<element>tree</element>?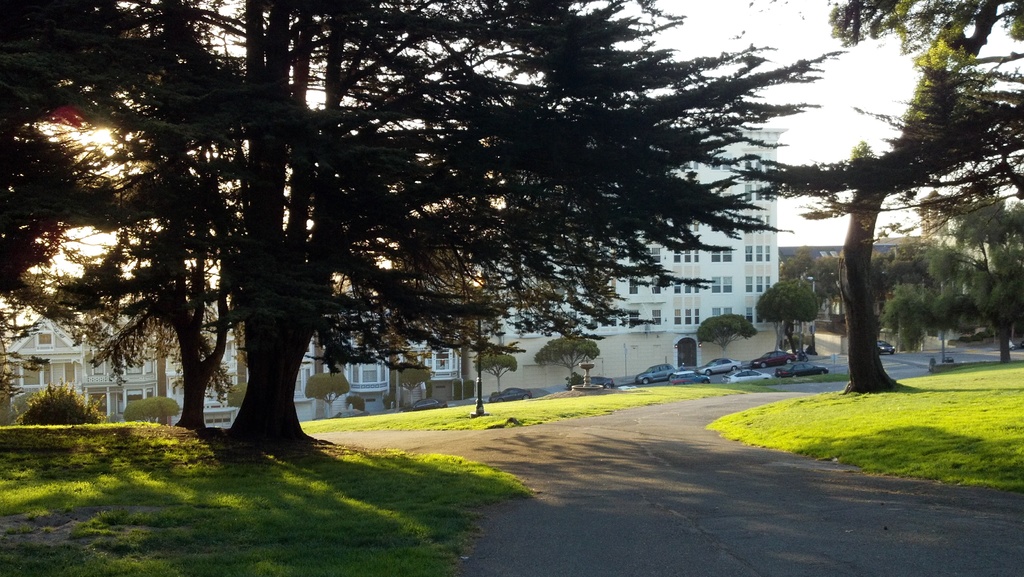
BBox(535, 335, 596, 385)
